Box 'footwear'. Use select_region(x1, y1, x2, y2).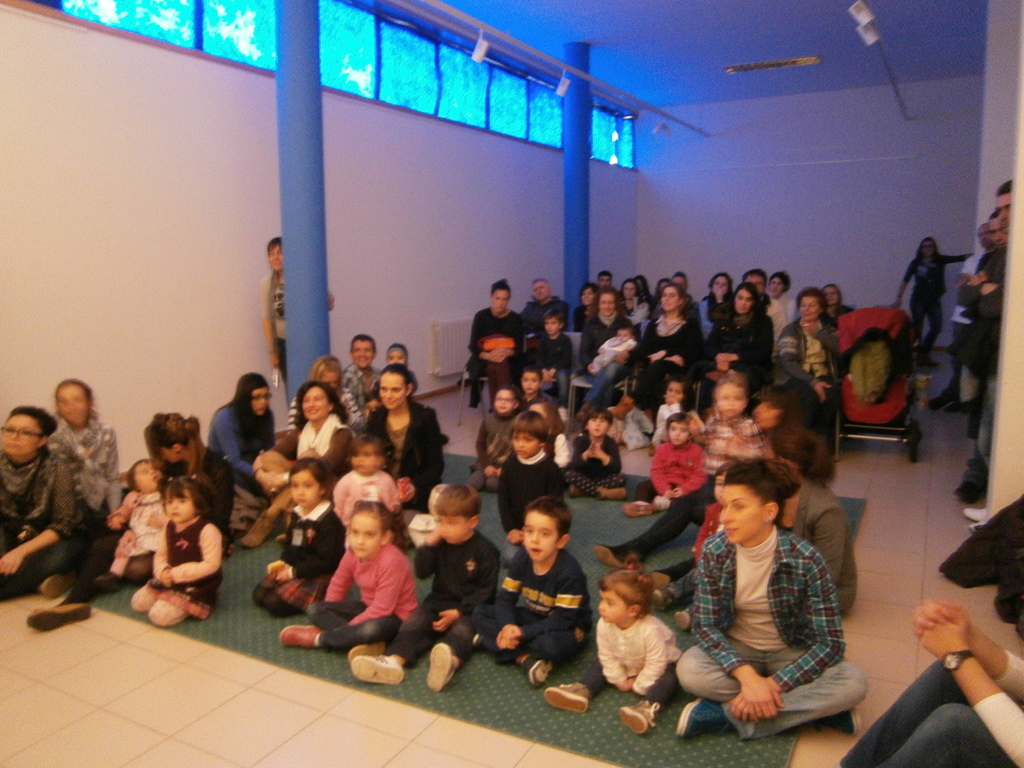
select_region(536, 677, 593, 713).
